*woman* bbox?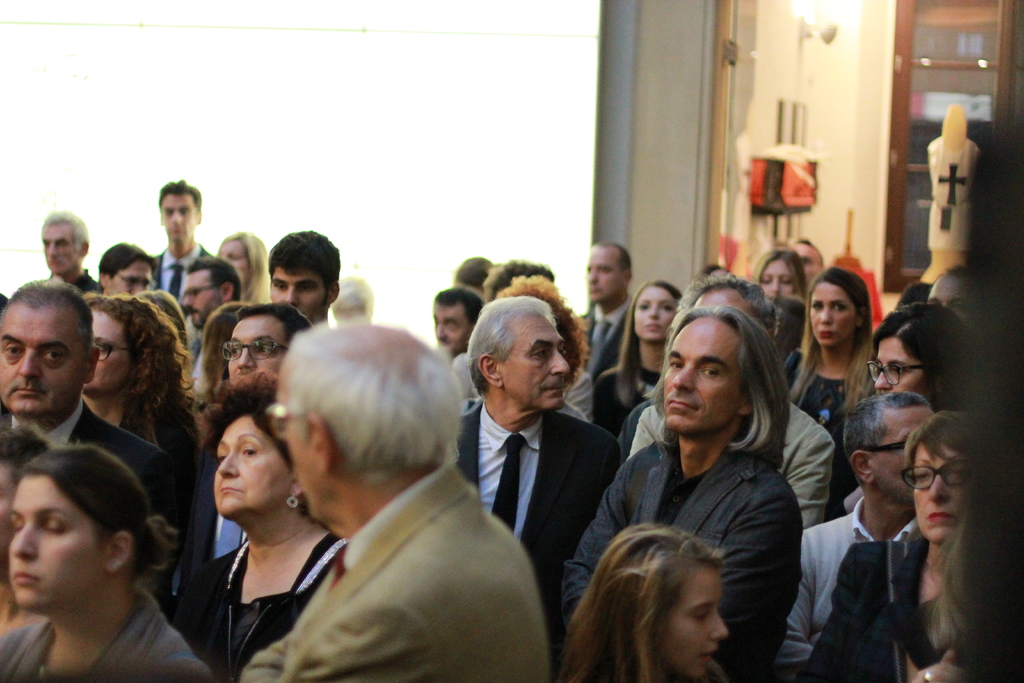
794,411,975,682
